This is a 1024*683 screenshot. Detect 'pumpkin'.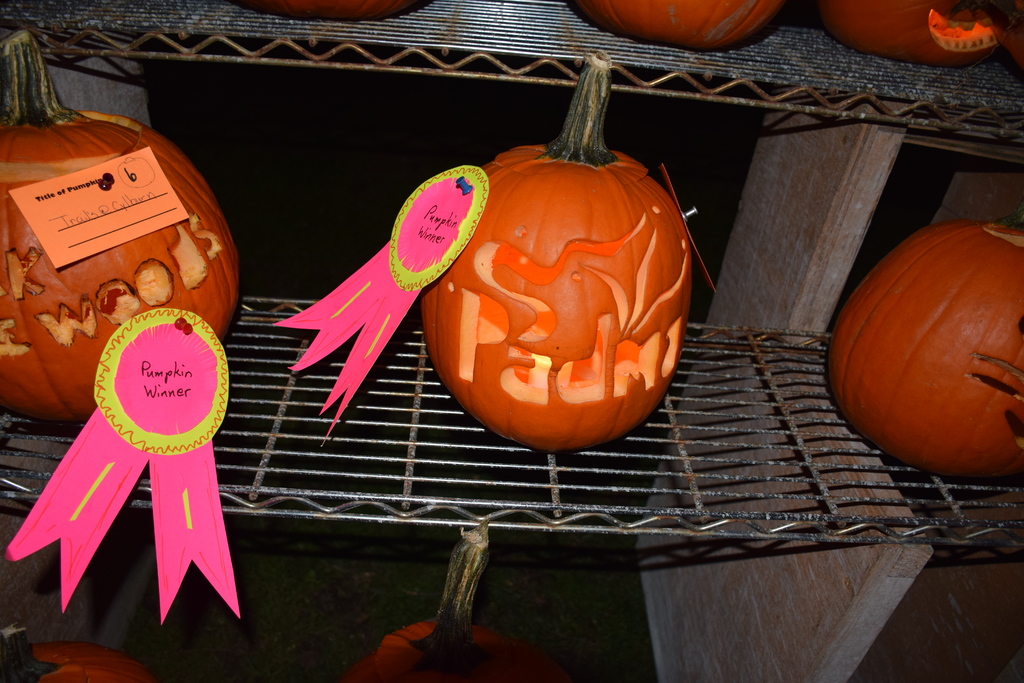
572,0,785,54.
